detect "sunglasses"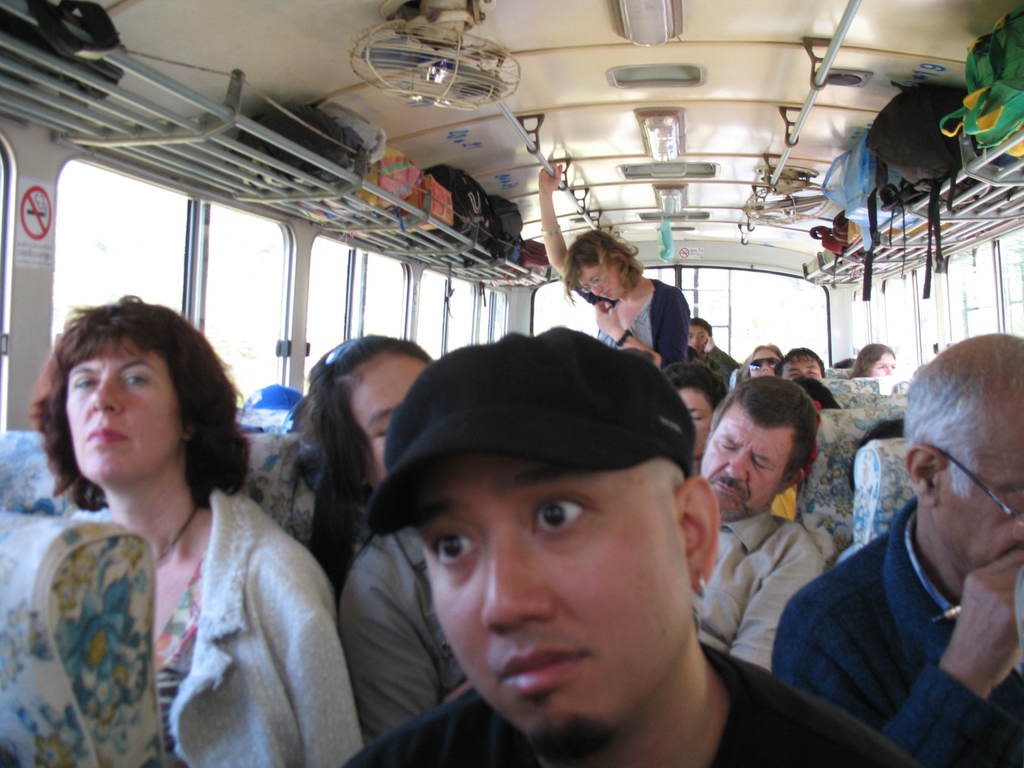
(x1=325, y1=335, x2=362, y2=364)
